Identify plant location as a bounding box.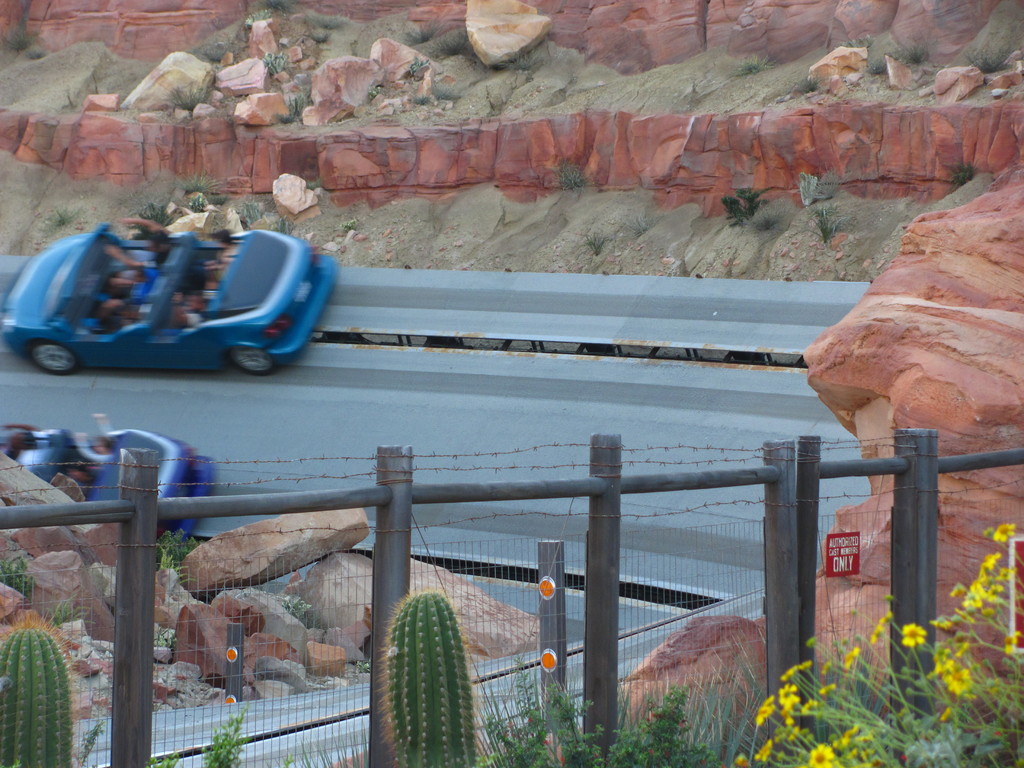
x1=257 y1=45 x2=285 y2=76.
